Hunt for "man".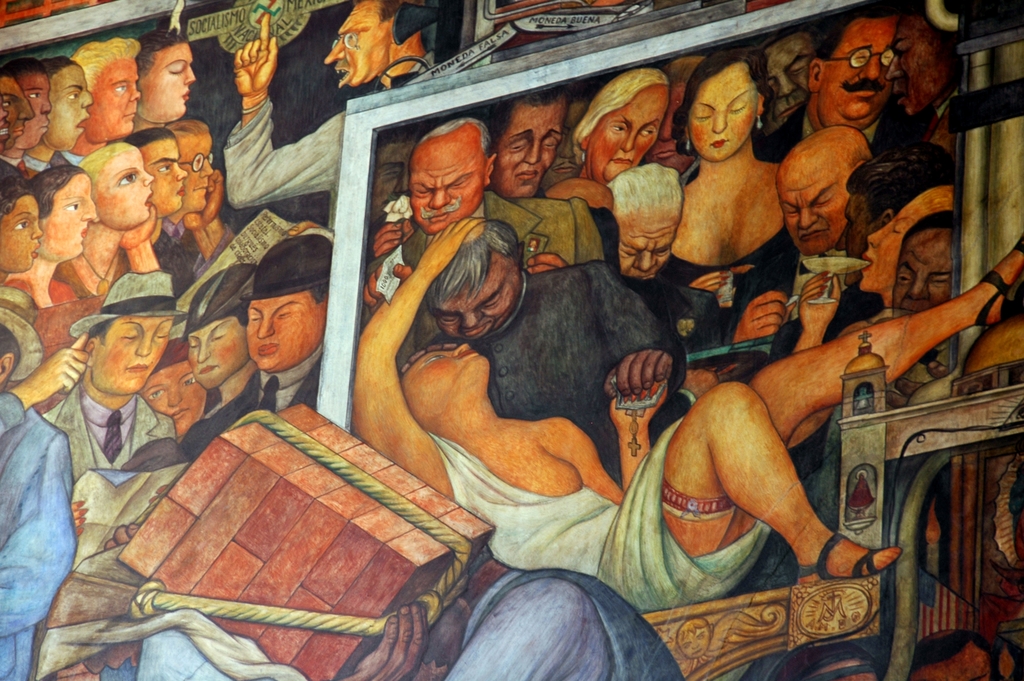
Hunted down at locate(44, 272, 179, 561).
